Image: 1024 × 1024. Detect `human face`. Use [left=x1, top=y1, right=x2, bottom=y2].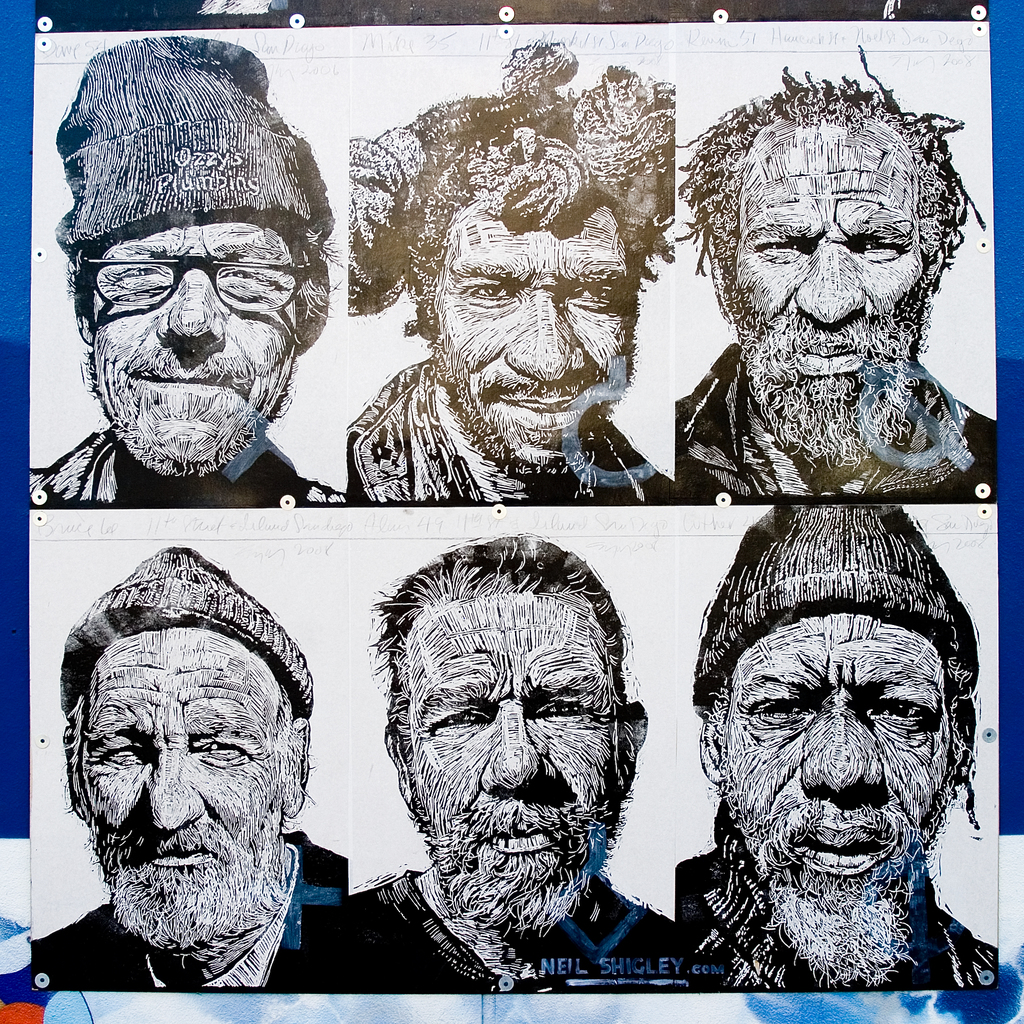
[left=417, top=586, right=621, bottom=921].
